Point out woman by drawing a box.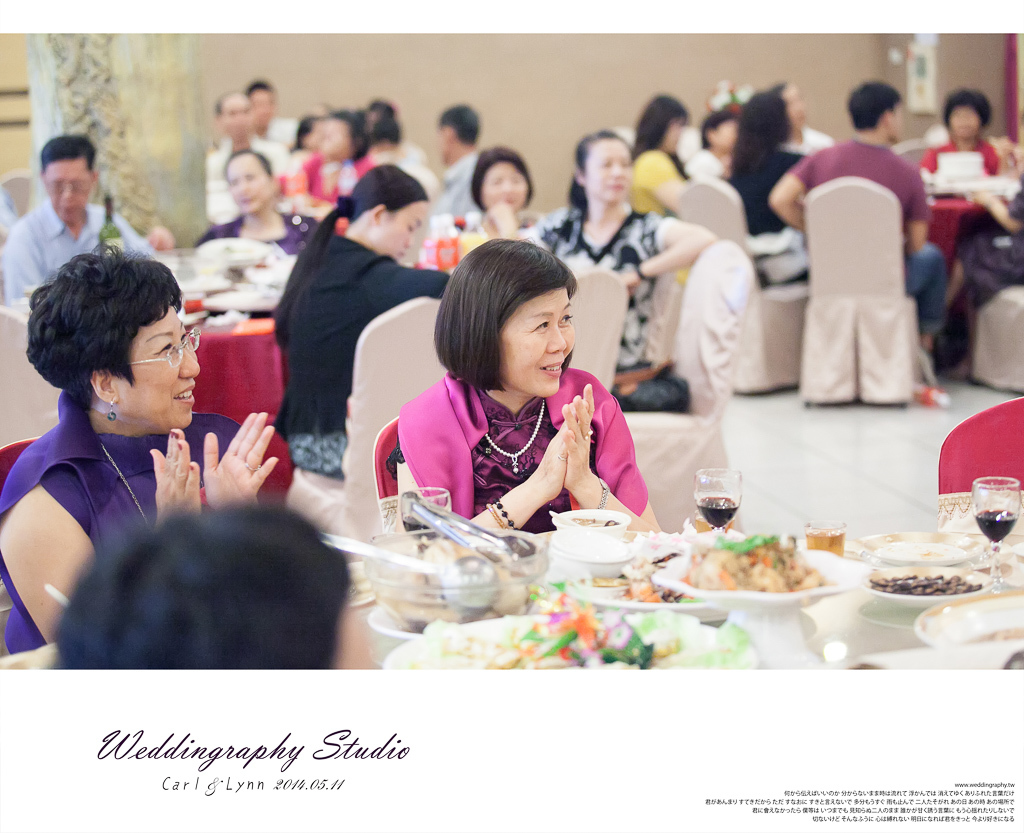
<bbox>623, 93, 692, 275</bbox>.
